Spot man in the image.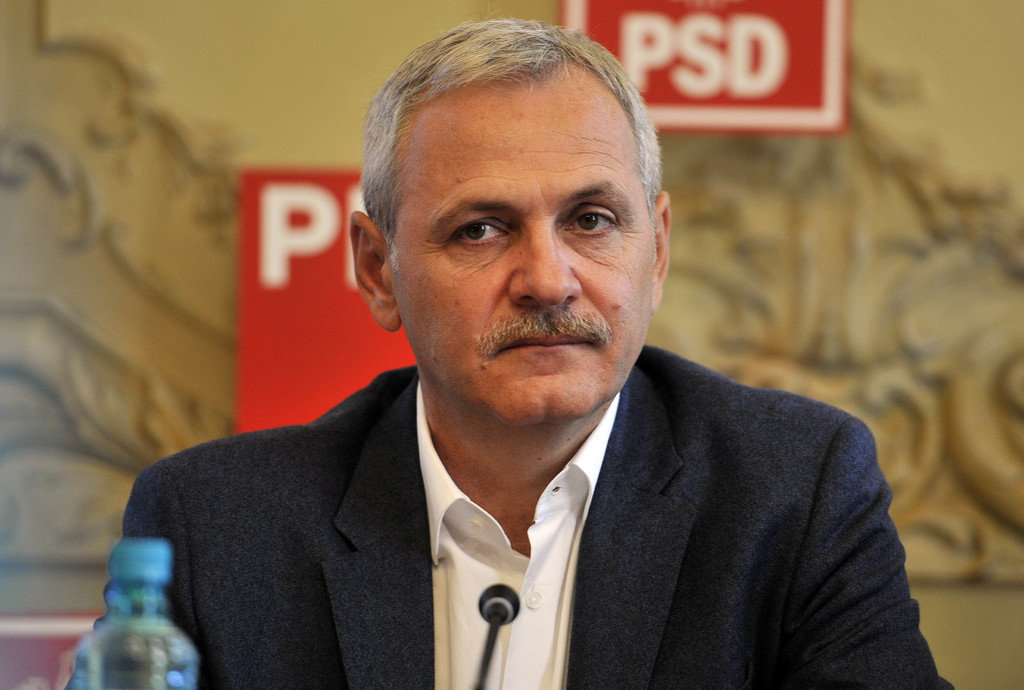
man found at crop(63, 21, 956, 689).
